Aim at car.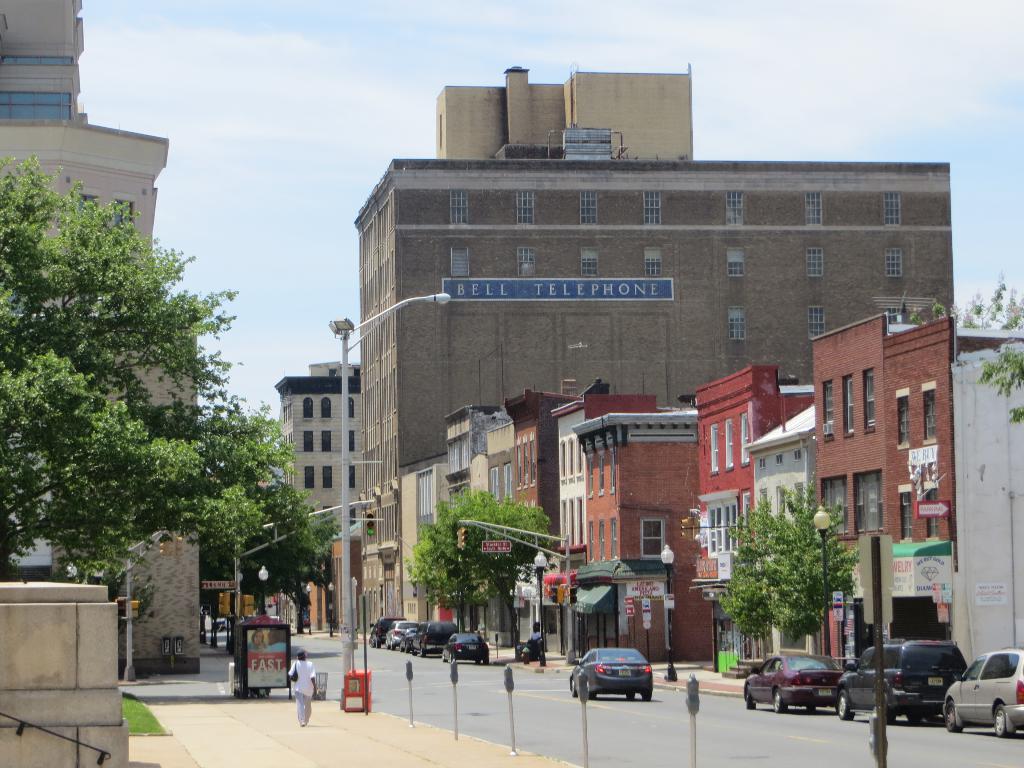
Aimed at select_region(944, 644, 1023, 734).
